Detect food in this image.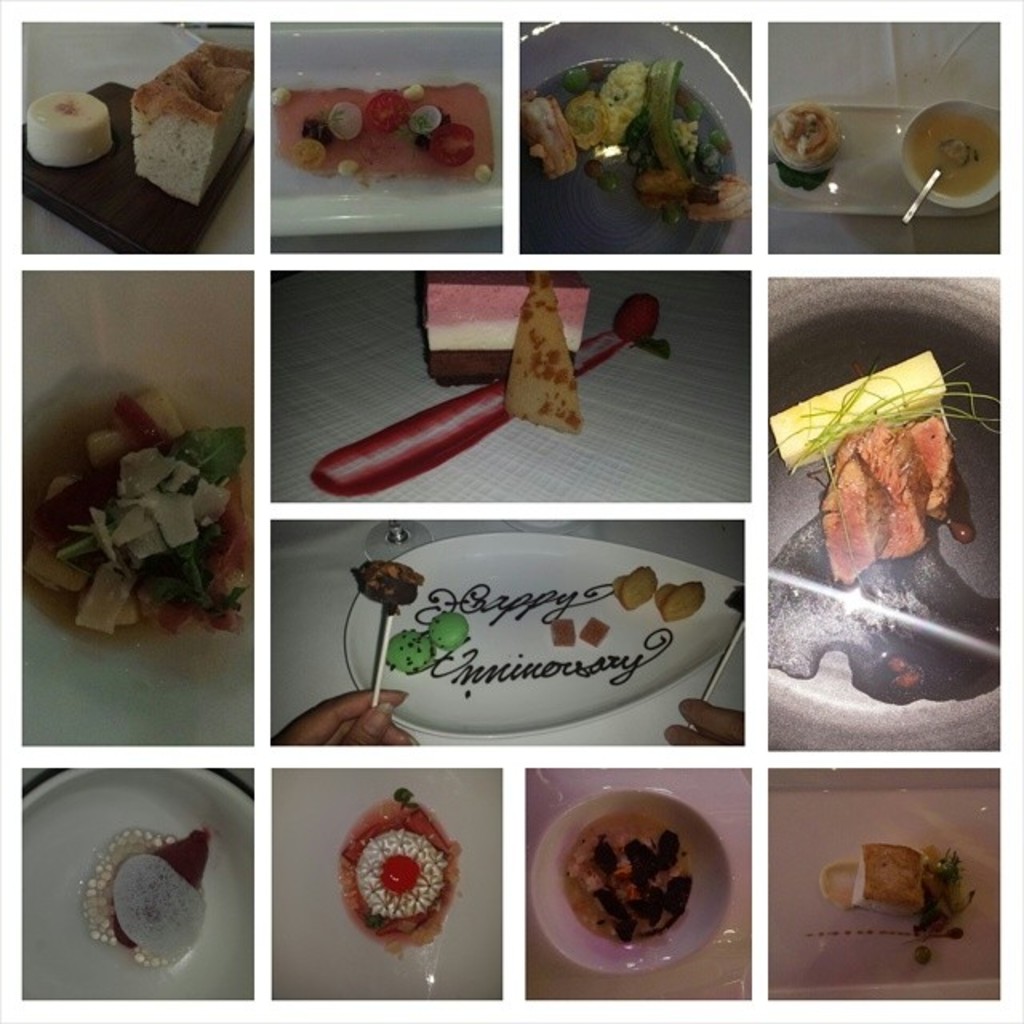
Detection: Rect(352, 557, 424, 616).
